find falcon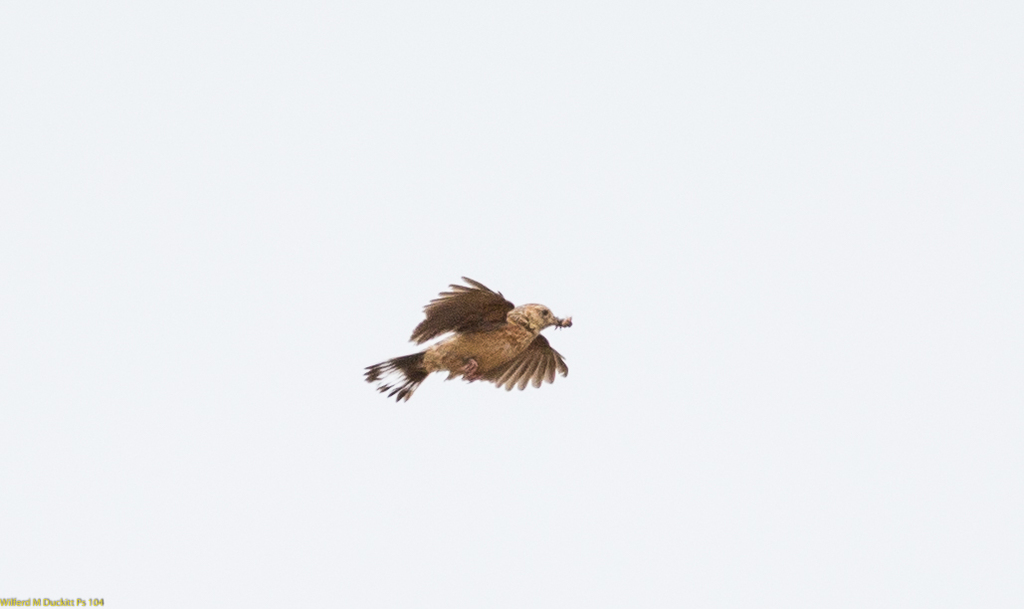
[x1=360, y1=276, x2=572, y2=400]
